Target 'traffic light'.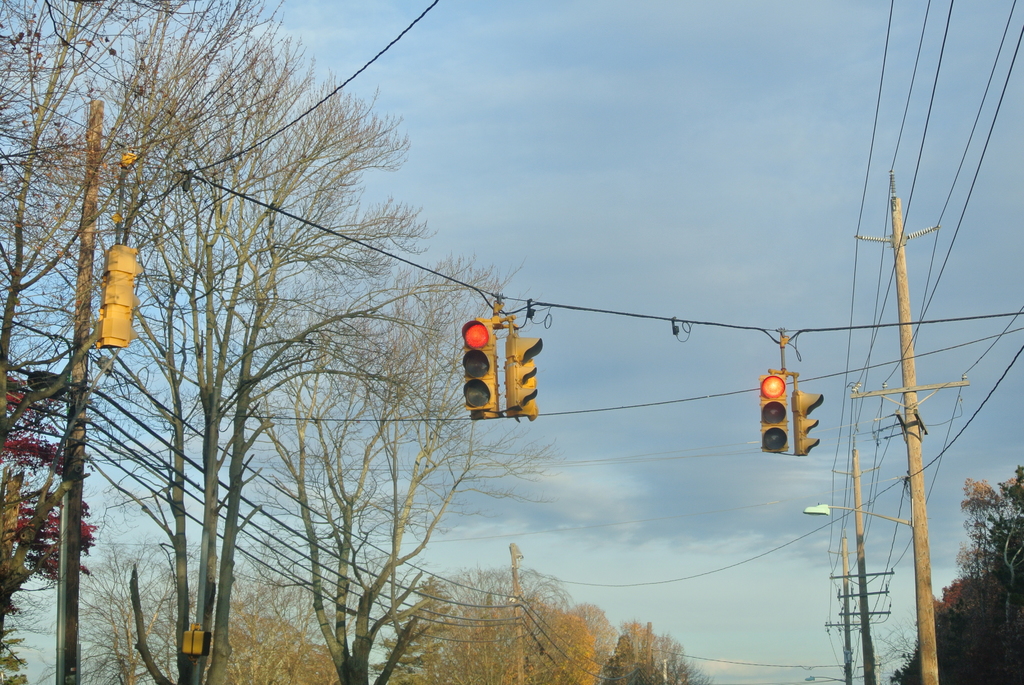
Target region: Rect(757, 330, 824, 457).
